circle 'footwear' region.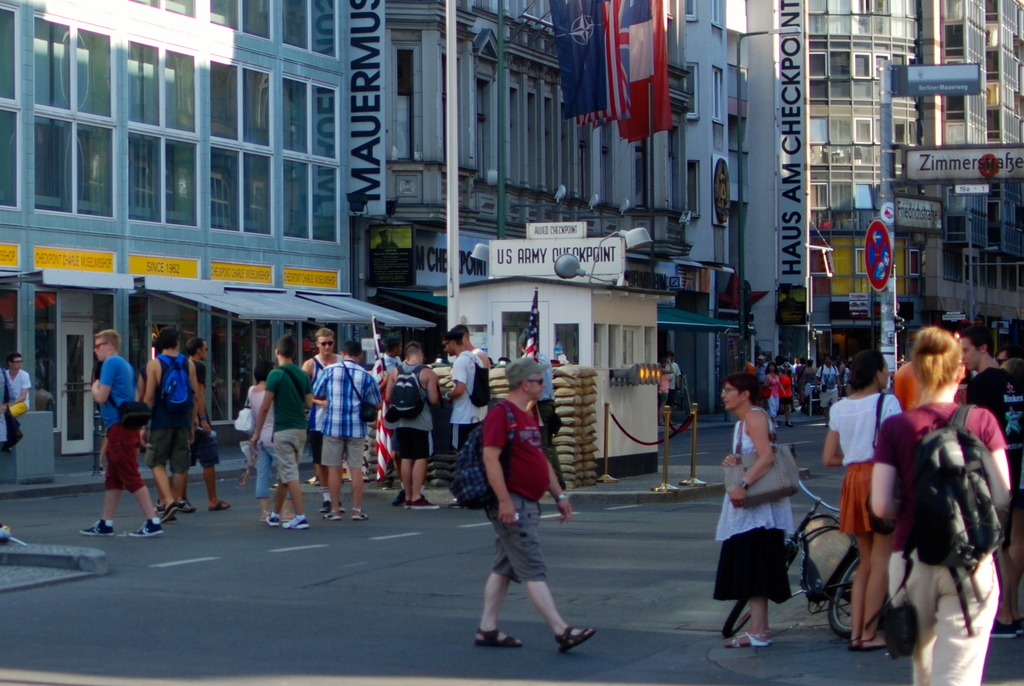
Region: [161, 502, 177, 523].
